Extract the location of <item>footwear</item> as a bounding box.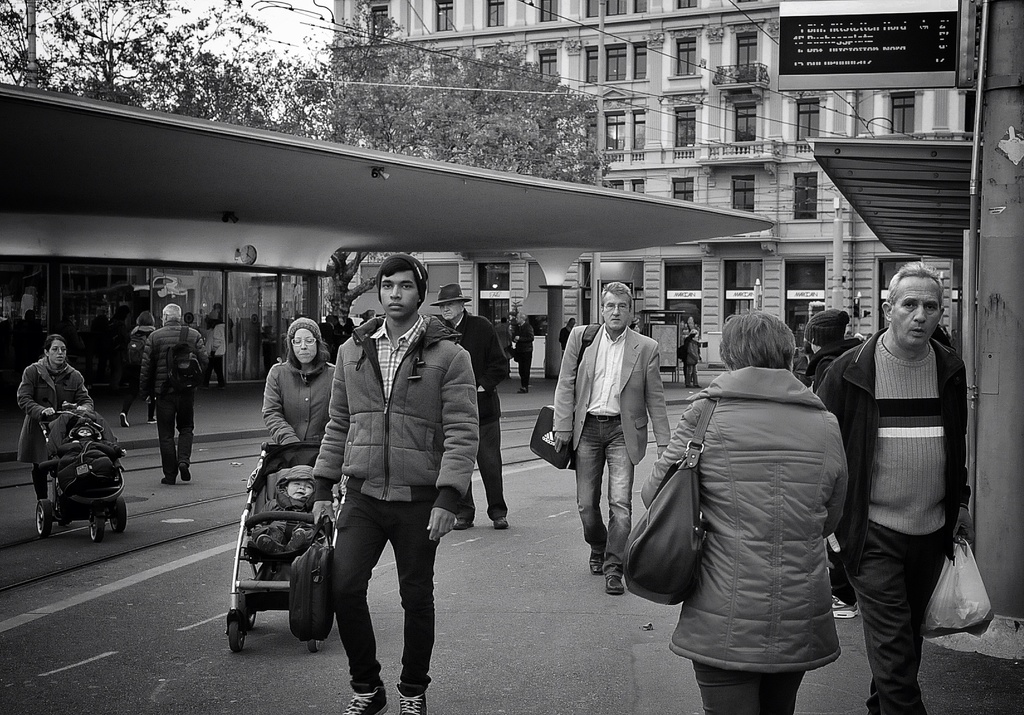
l=832, t=592, r=857, b=617.
